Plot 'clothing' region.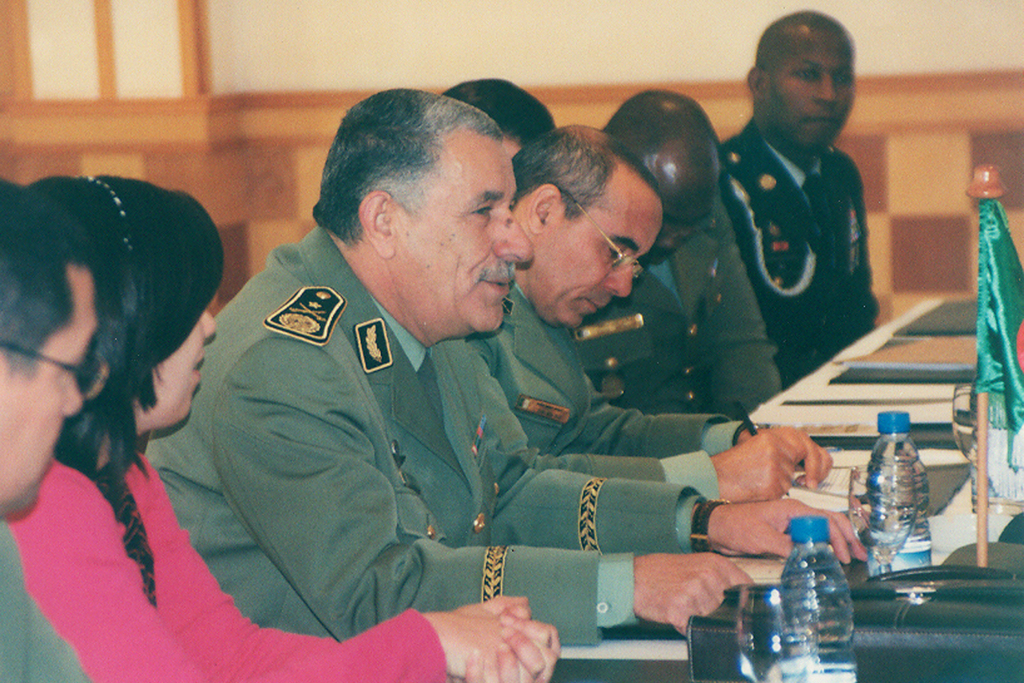
Plotted at left=581, top=206, right=786, bottom=421.
